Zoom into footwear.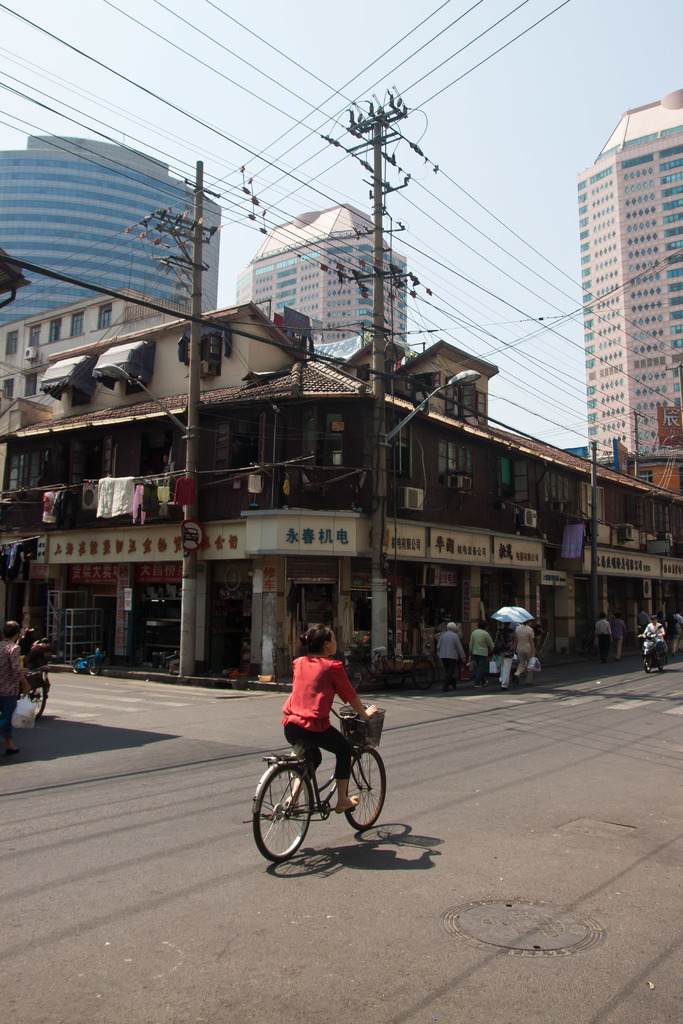
Zoom target: <bbox>279, 799, 302, 815</bbox>.
